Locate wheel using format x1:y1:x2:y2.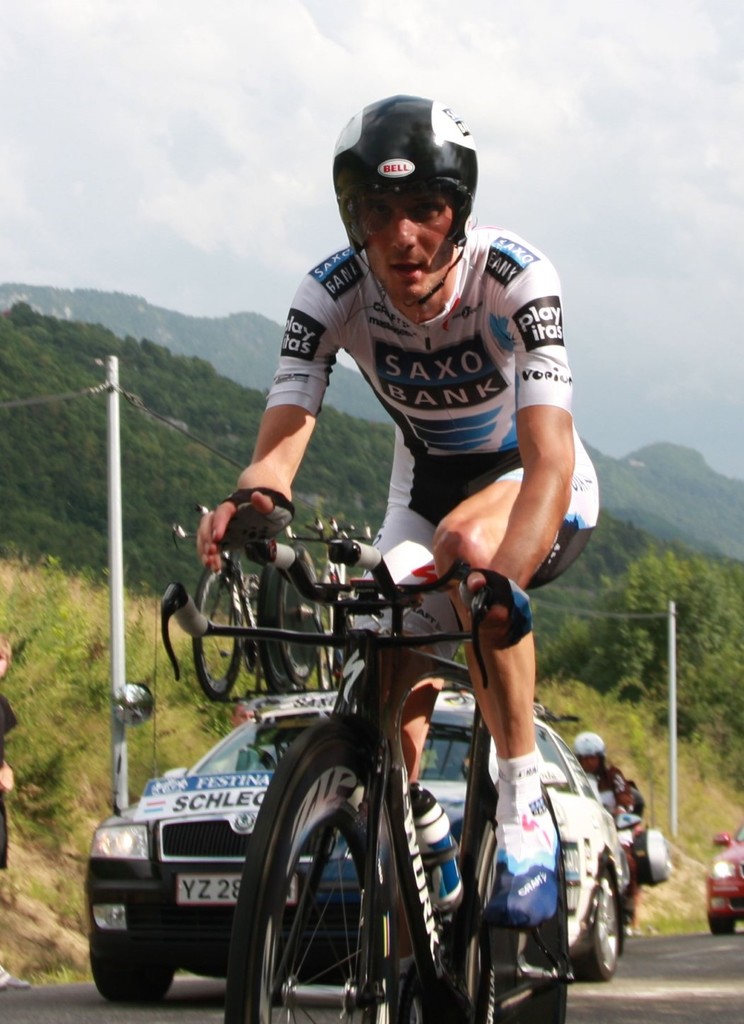
191:557:243:701.
